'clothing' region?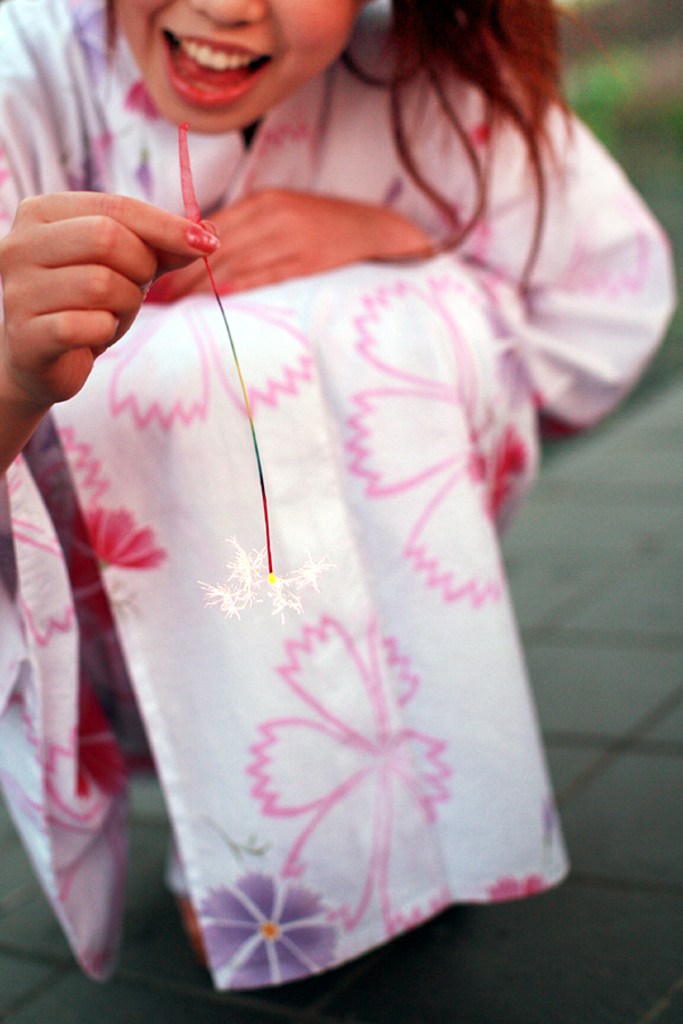
bbox(0, 0, 680, 1000)
